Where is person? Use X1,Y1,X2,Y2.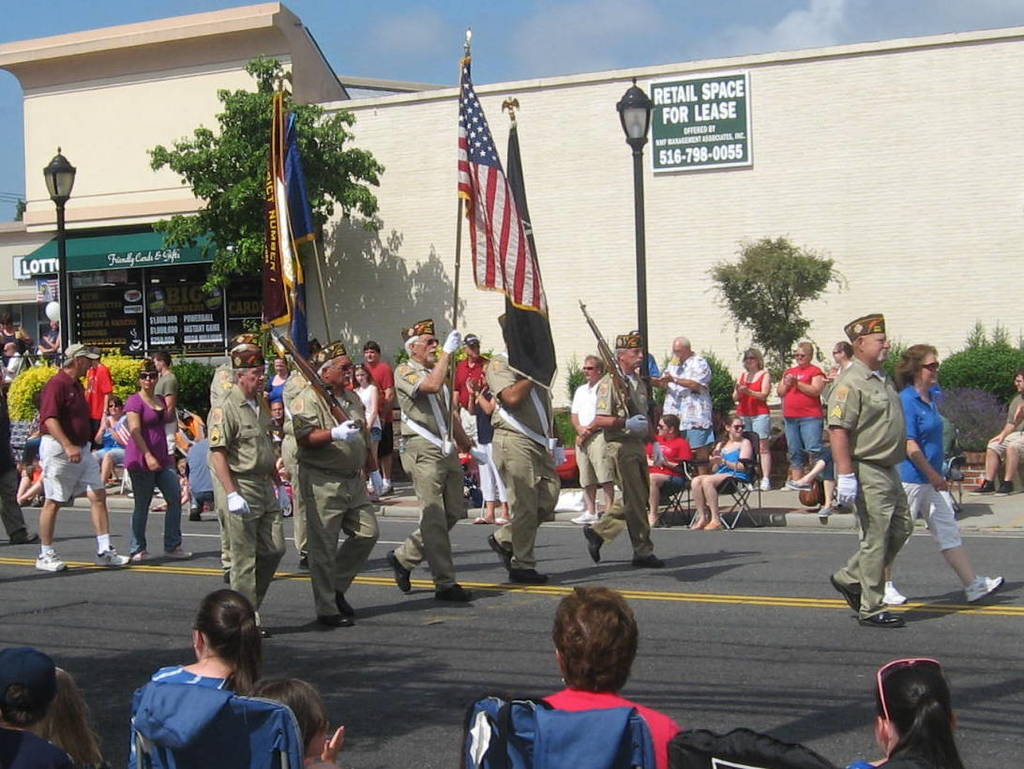
290,340,381,627.
